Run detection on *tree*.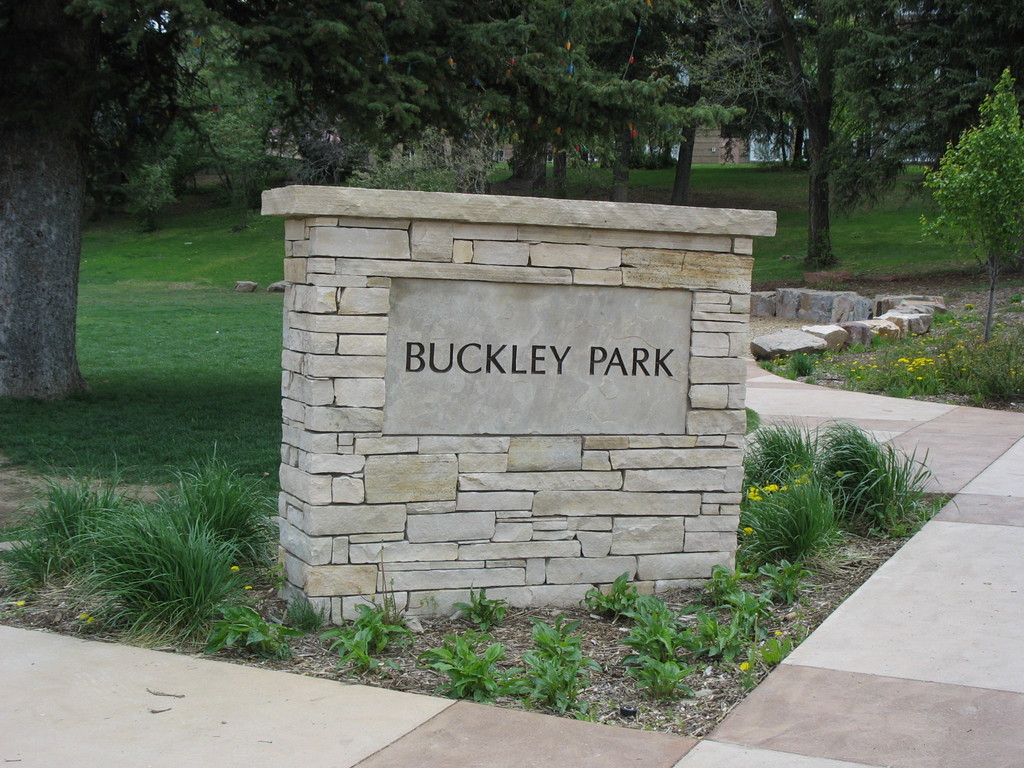
Result: box(695, 0, 916, 282).
